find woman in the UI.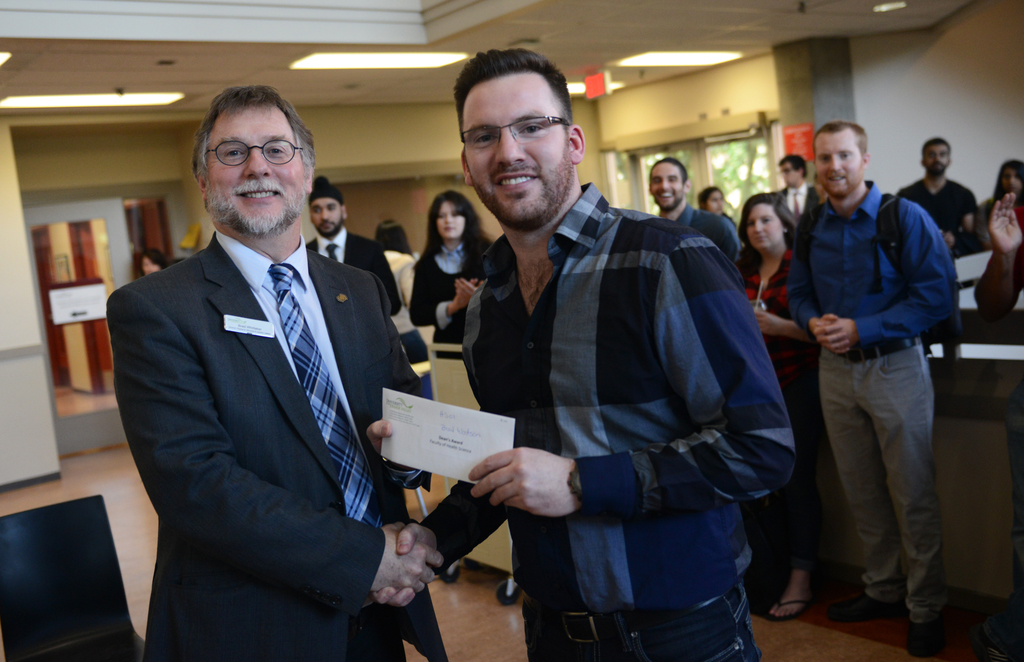
UI element at box=[141, 241, 172, 276].
